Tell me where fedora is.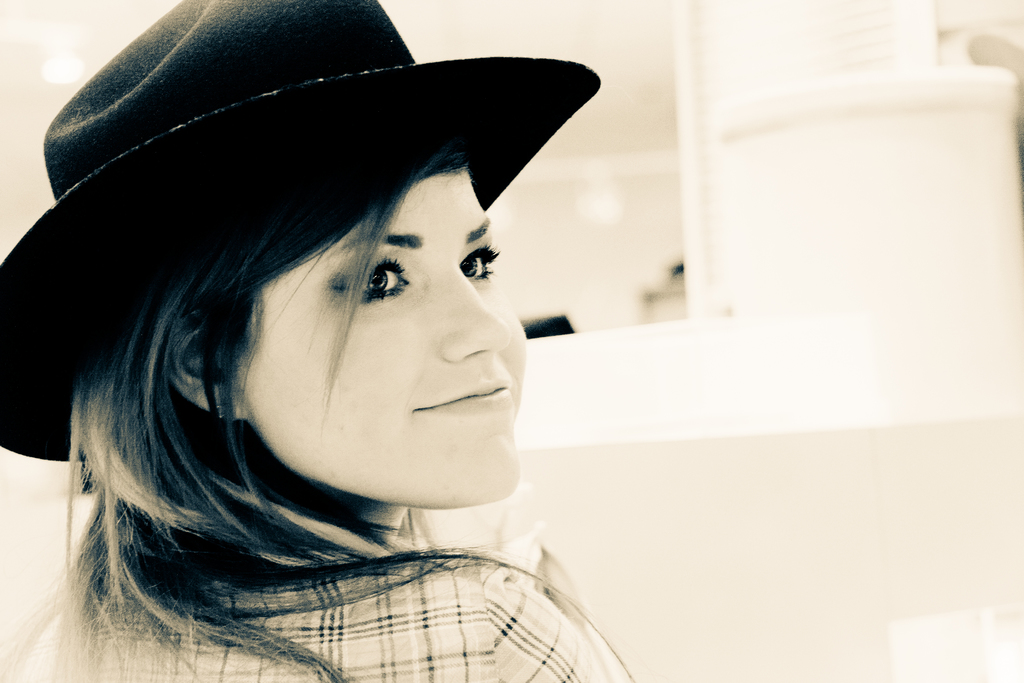
fedora is at x1=0 y1=0 x2=598 y2=467.
